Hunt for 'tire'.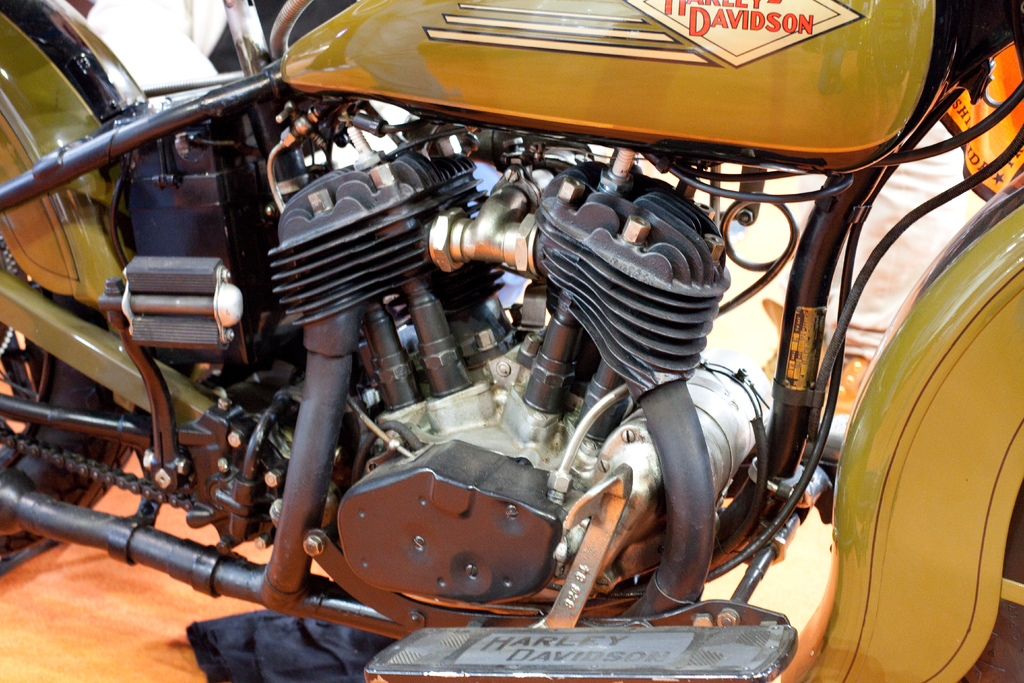
Hunted down at box(0, 97, 152, 580).
